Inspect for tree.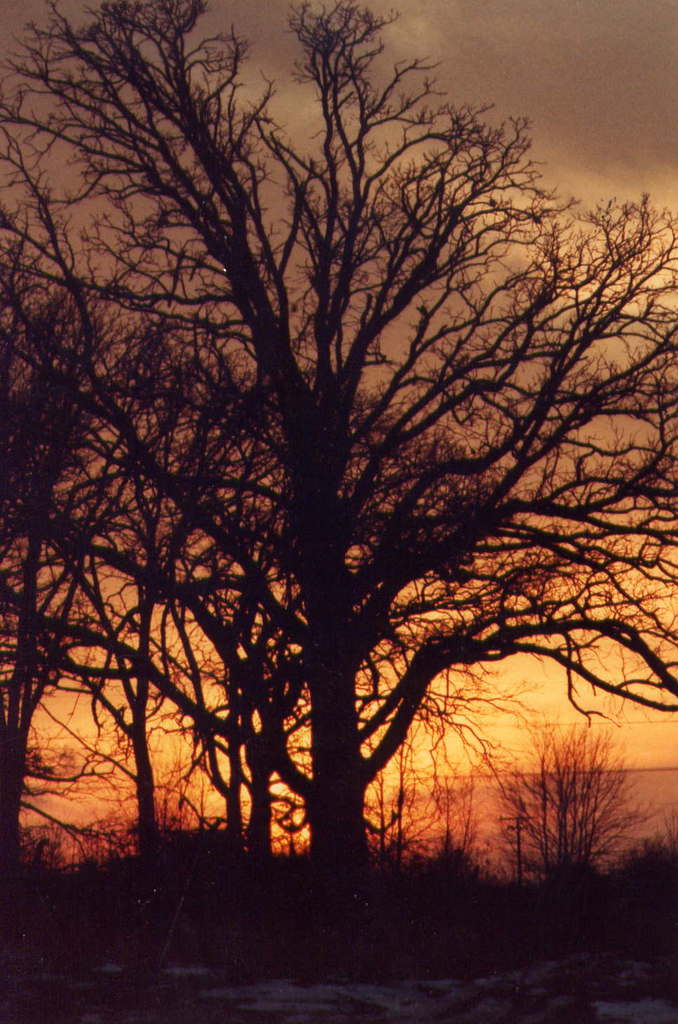
Inspection: detection(505, 718, 663, 926).
